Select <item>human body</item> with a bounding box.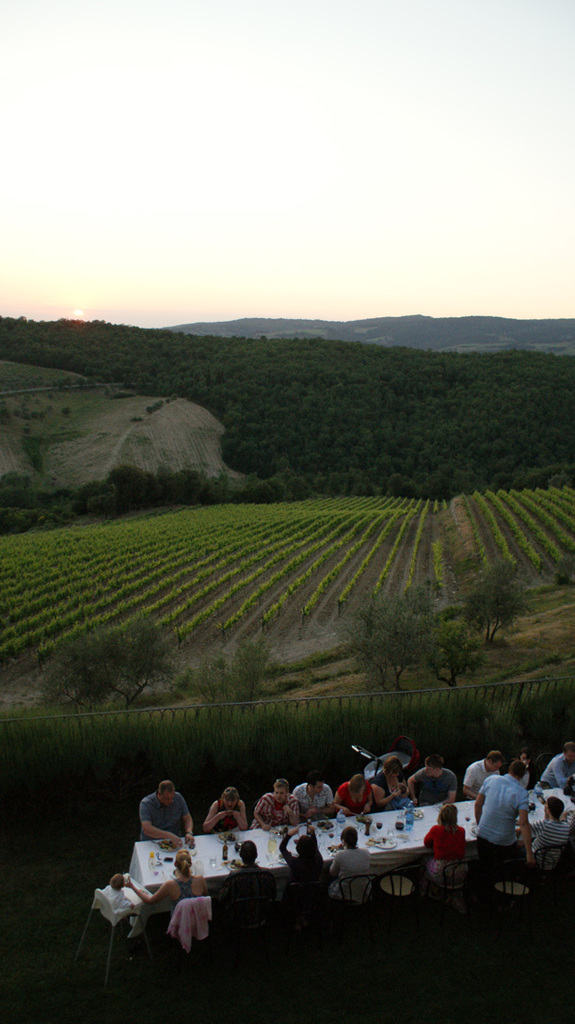
bbox=(470, 751, 535, 888).
